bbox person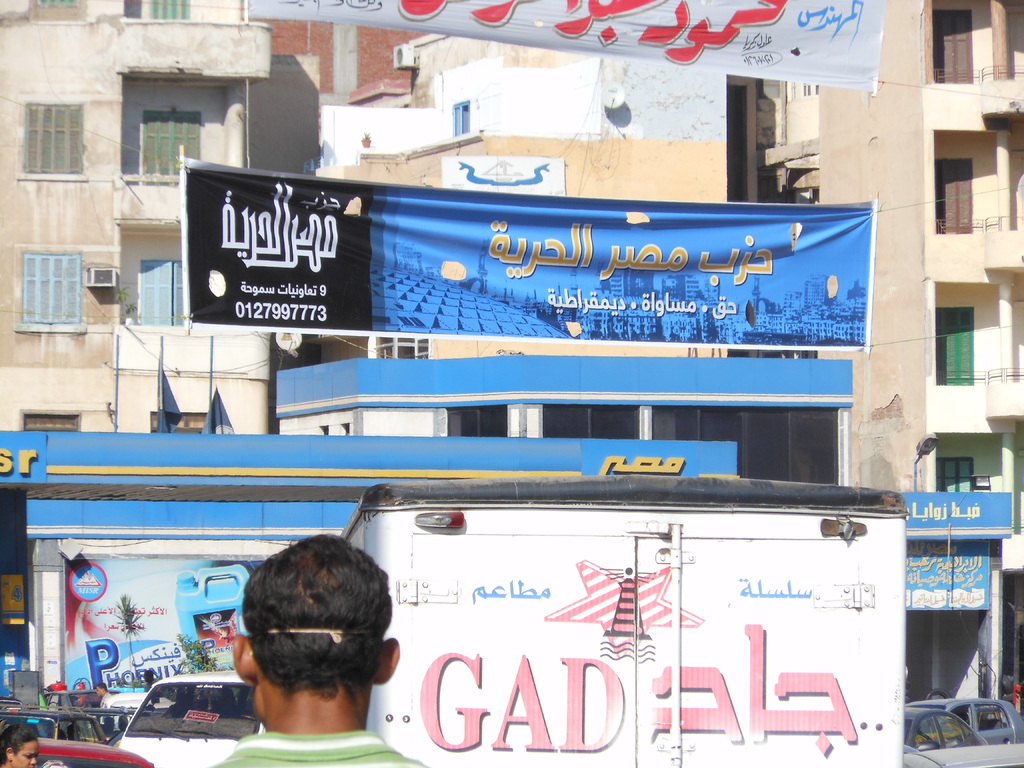
l=3, t=725, r=53, b=767
